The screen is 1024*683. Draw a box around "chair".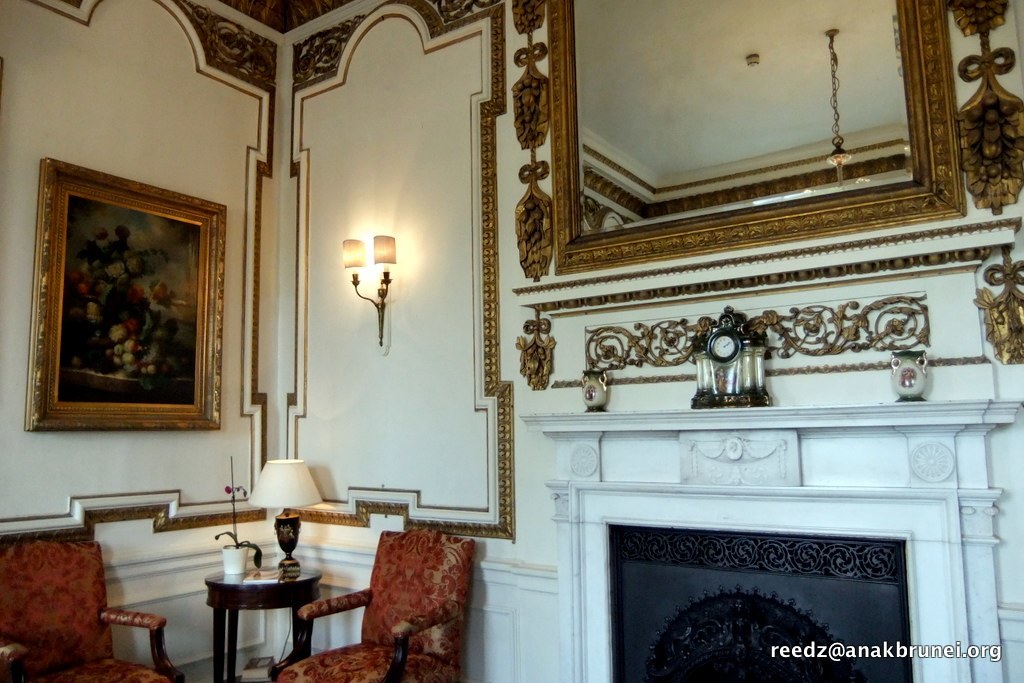
(x1=0, y1=534, x2=185, y2=682).
